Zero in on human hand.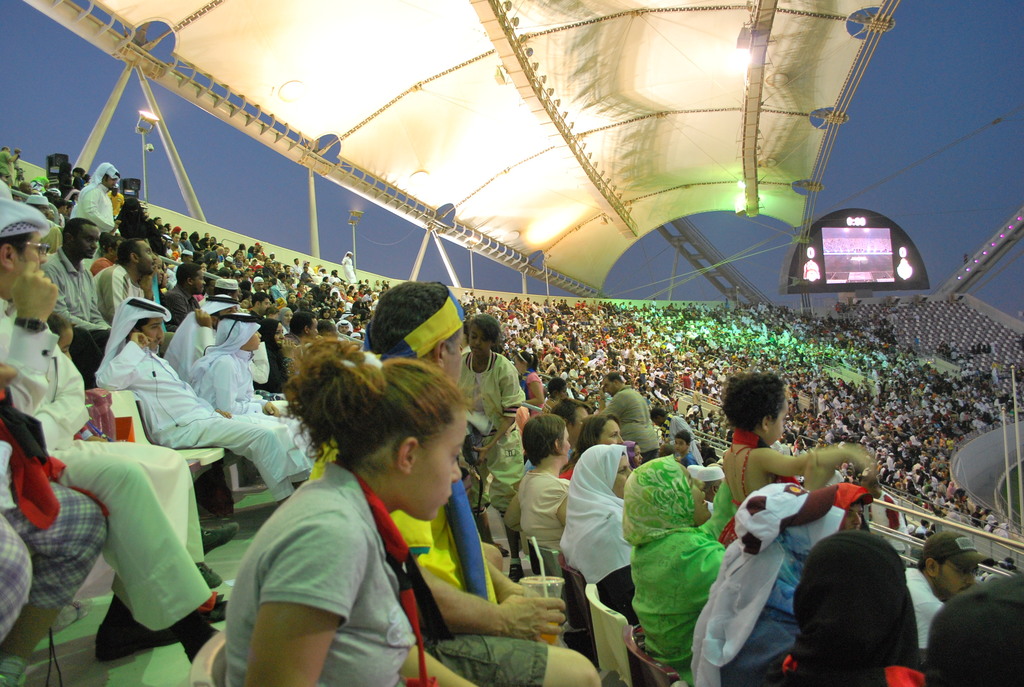
Zeroed in: region(191, 306, 211, 329).
